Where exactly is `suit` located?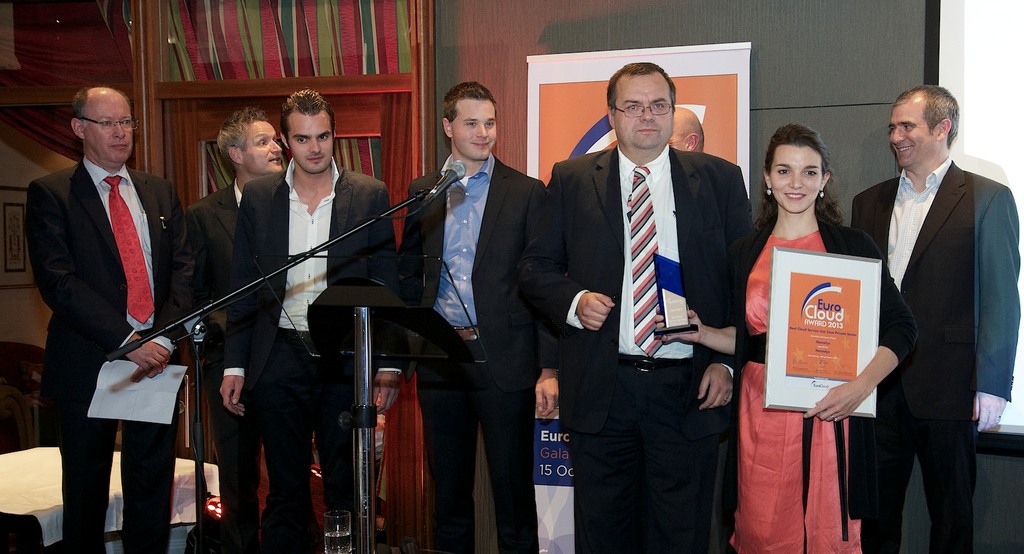
Its bounding box is region(31, 73, 184, 542).
